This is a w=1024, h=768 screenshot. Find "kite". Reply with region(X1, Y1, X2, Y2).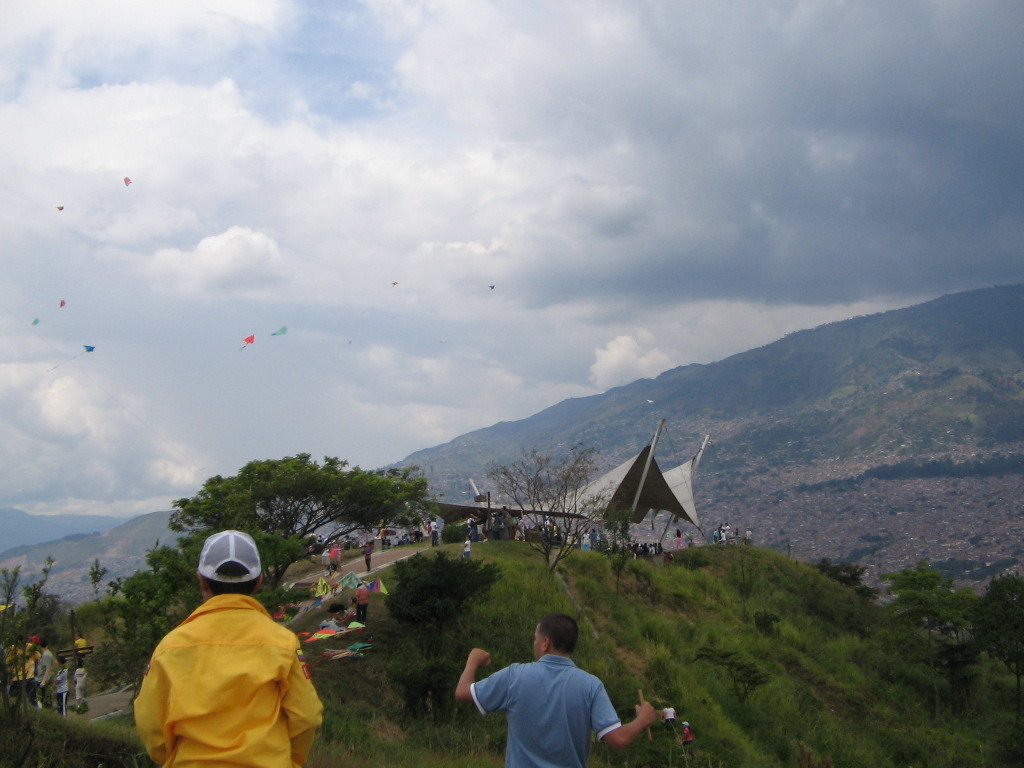
region(303, 618, 364, 645).
